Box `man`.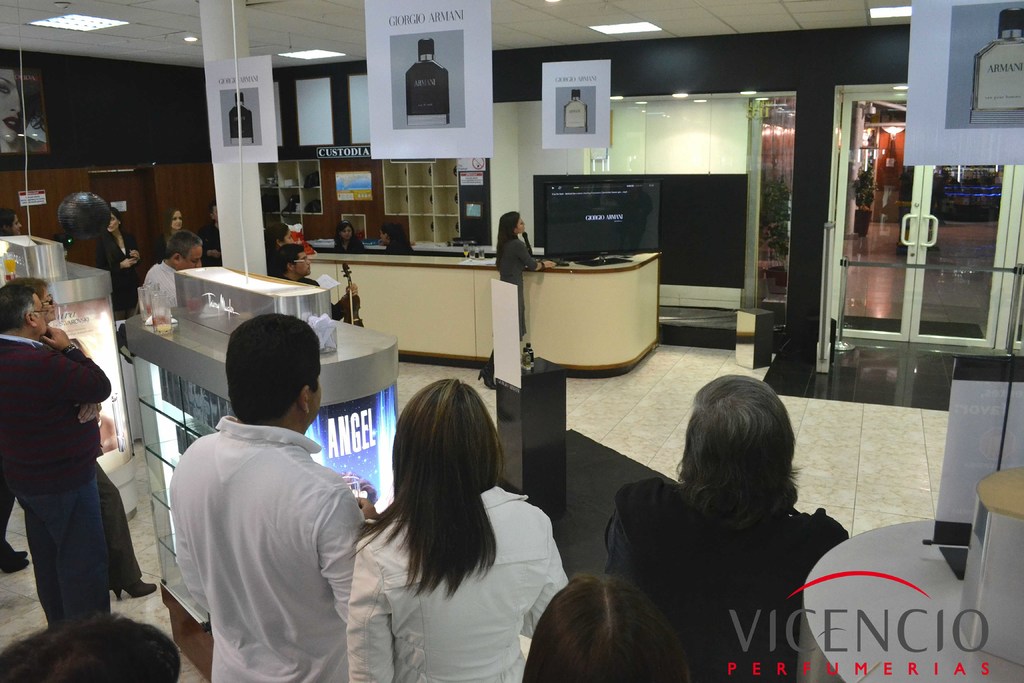
bbox(163, 309, 389, 678).
